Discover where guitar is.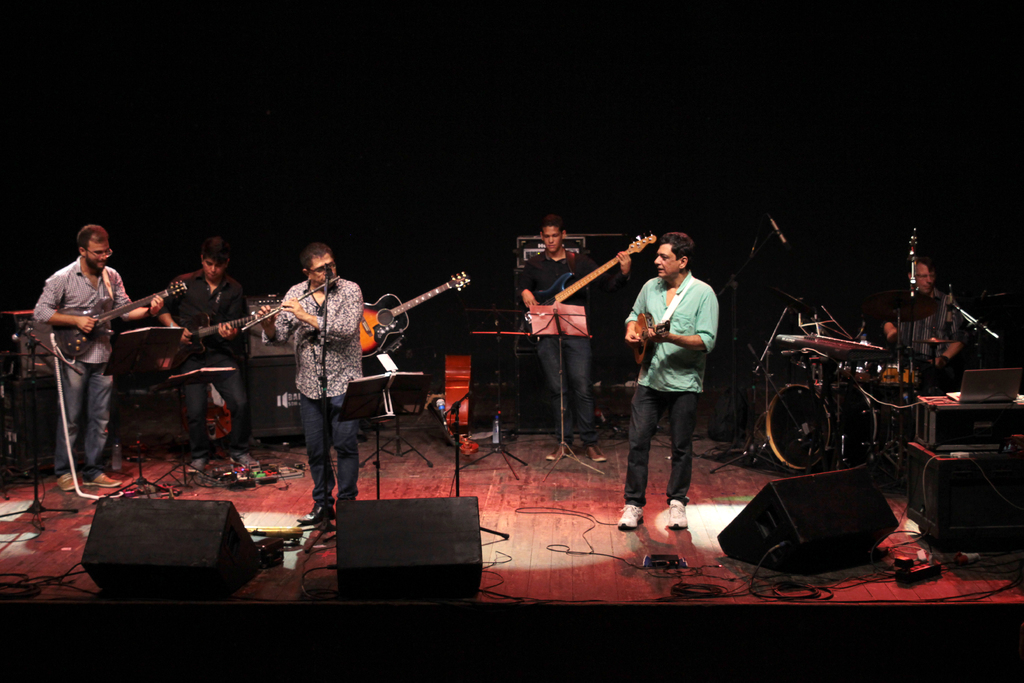
Discovered at bbox=(509, 231, 665, 344).
